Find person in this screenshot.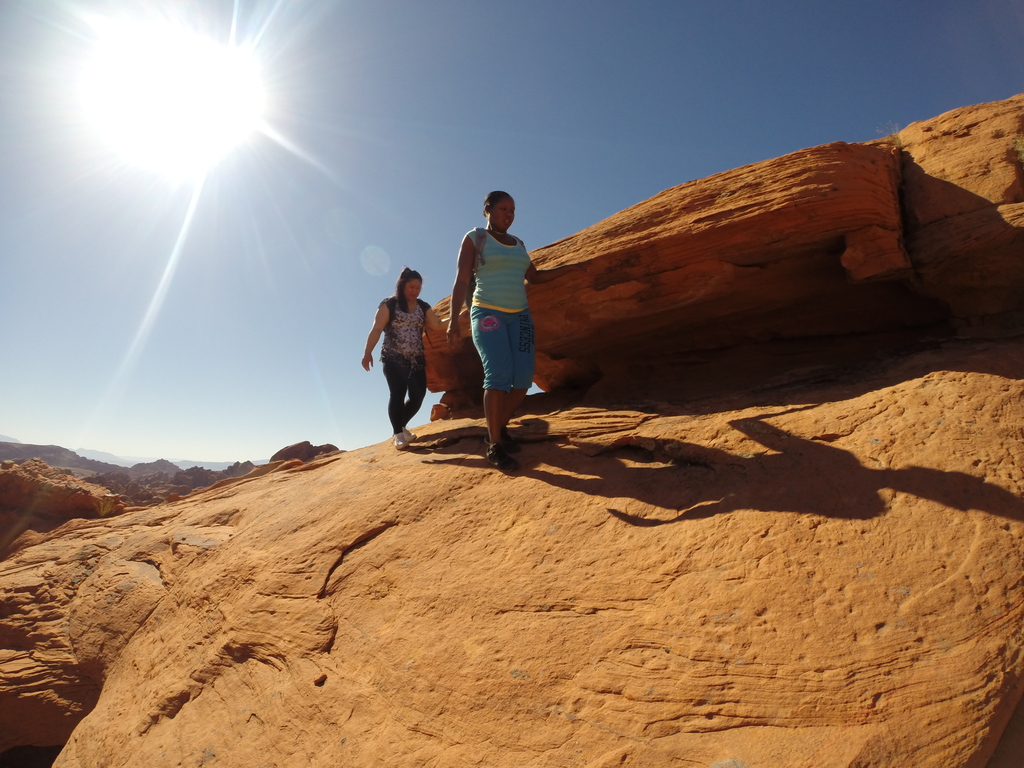
The bounding box for person is 358,268,456,451.
